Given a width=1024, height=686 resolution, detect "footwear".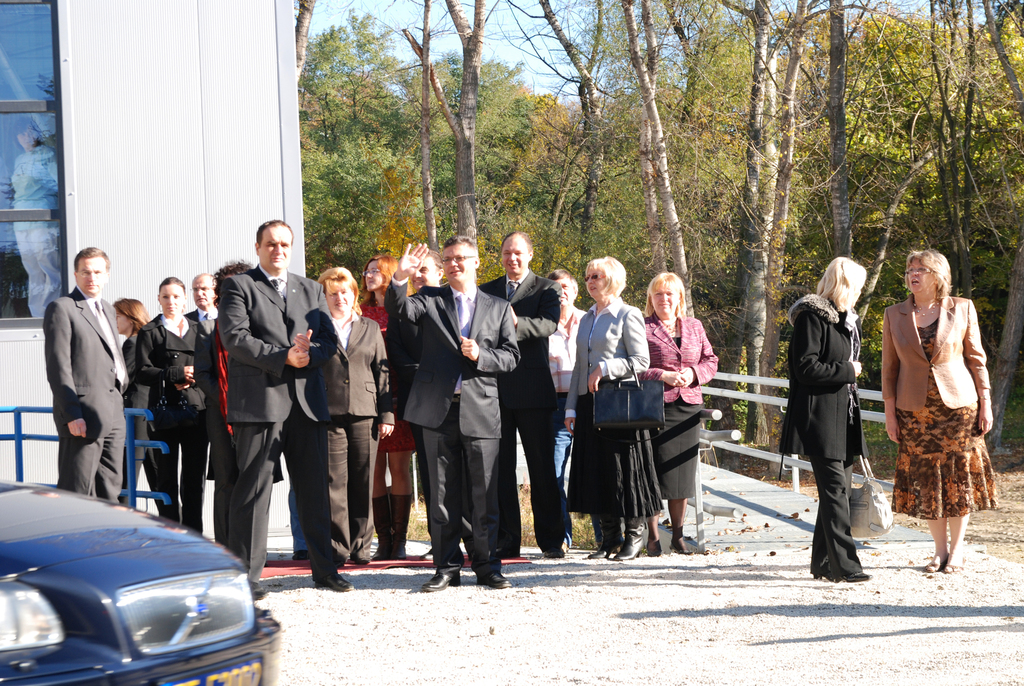
<region>351, 554, 369, 563</region>.
